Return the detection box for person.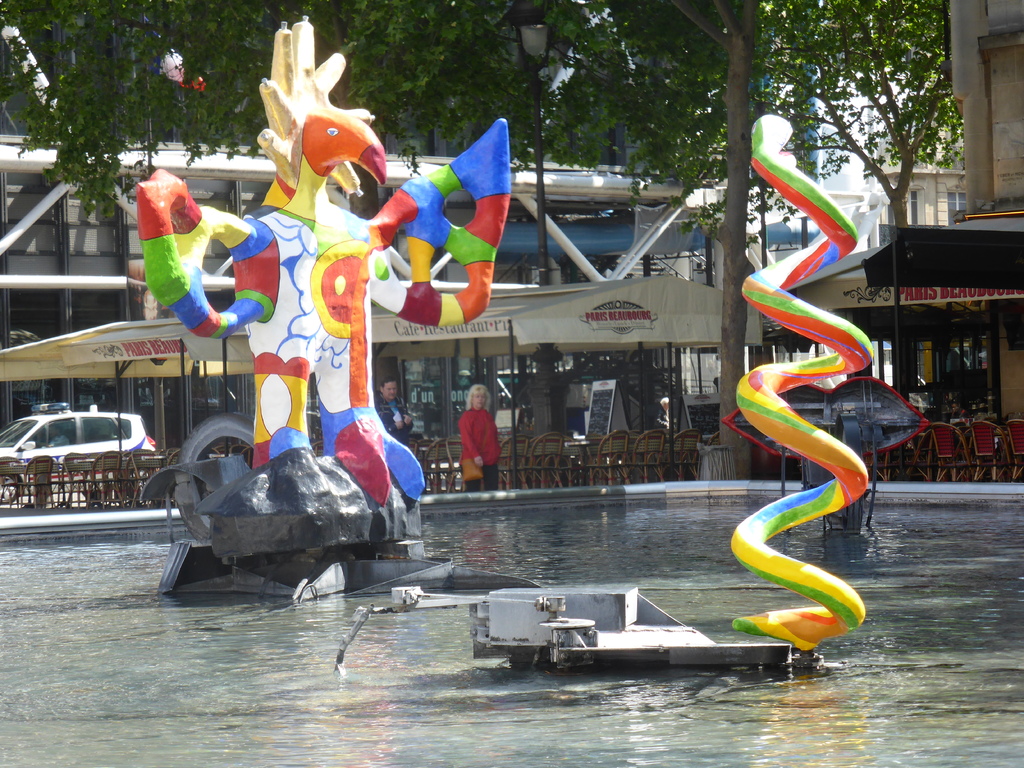
(left=372, top=374, right=415, bottom=442).
